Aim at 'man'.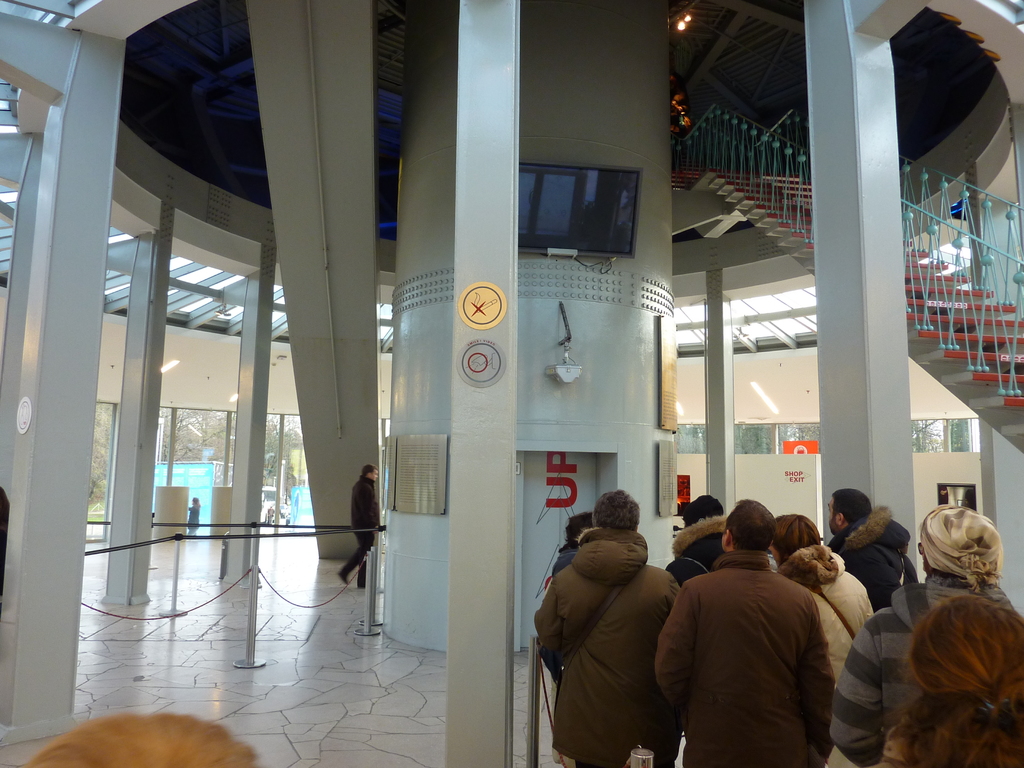
Aimed at box(659, 495, 732, 589).
